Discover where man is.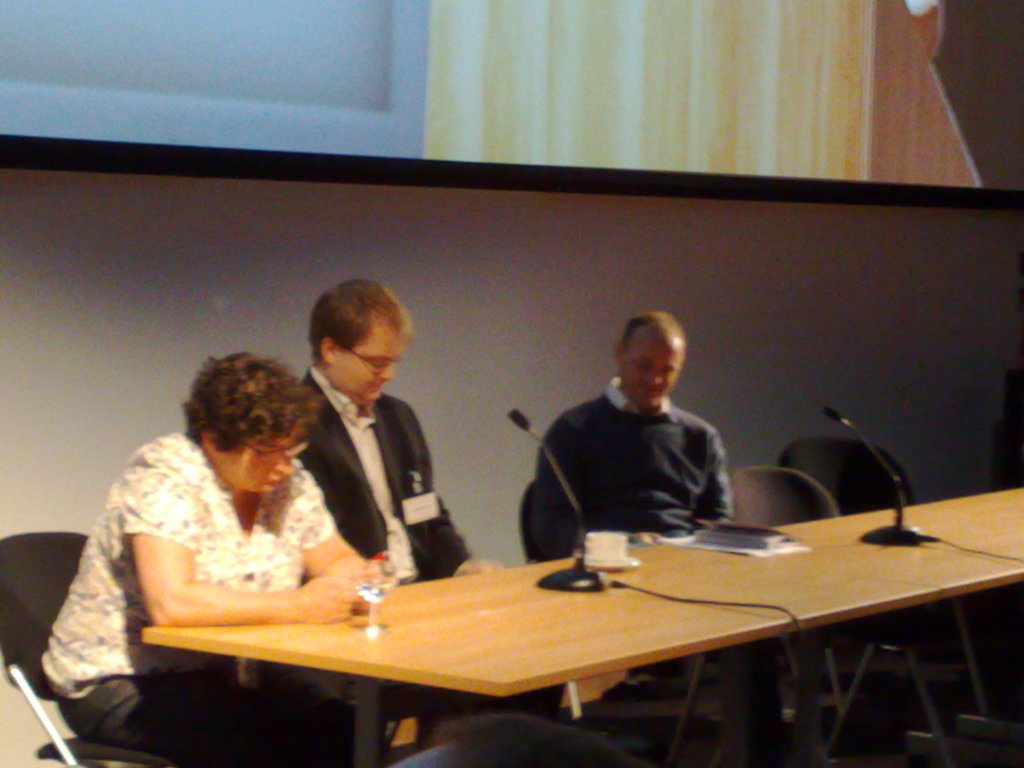
Discovered at box(268, 283, 456, 605).
